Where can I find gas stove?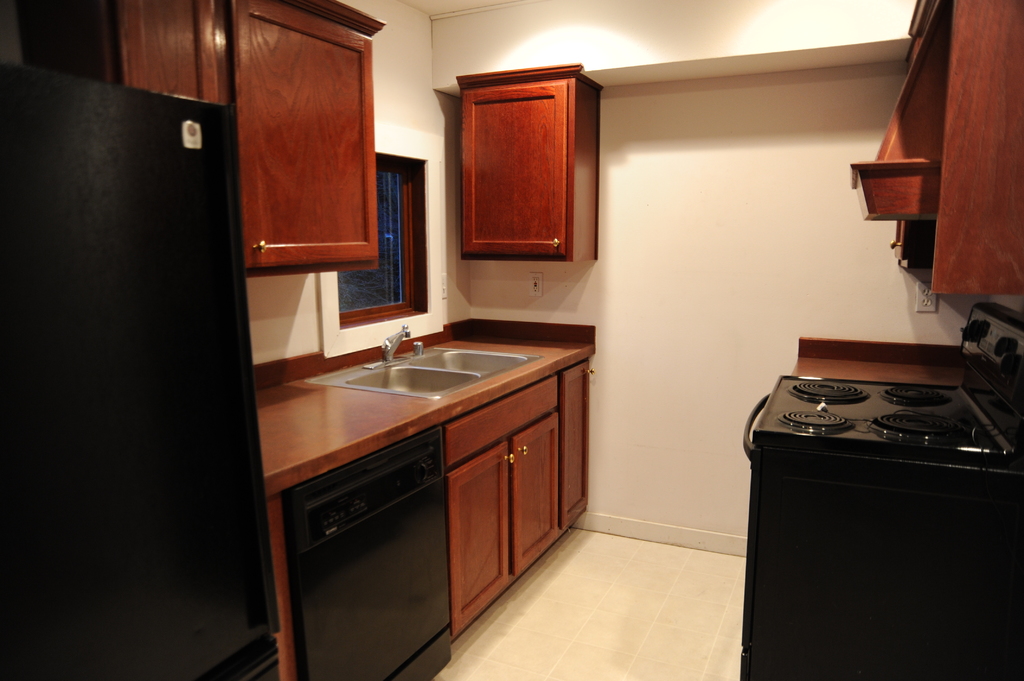
You can find it at pyautogui.locateOnScreen(754, 373, 1014, 465).
